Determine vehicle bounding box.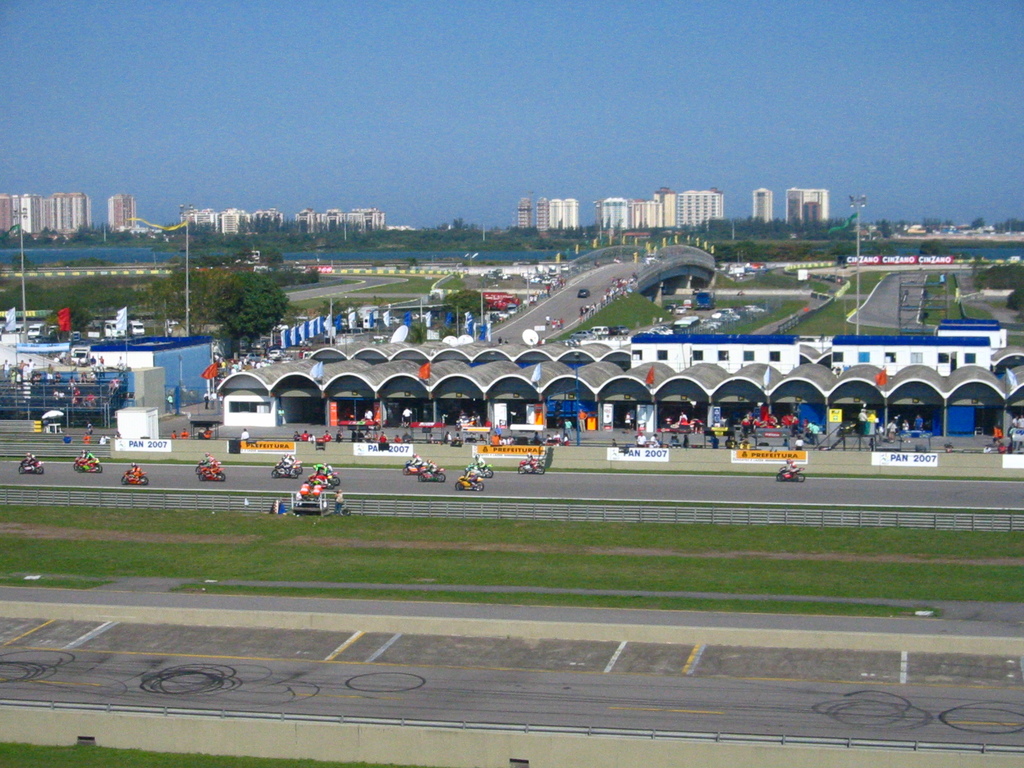
Determined: <bbox>163, 318, 177, 335</bbox>.
